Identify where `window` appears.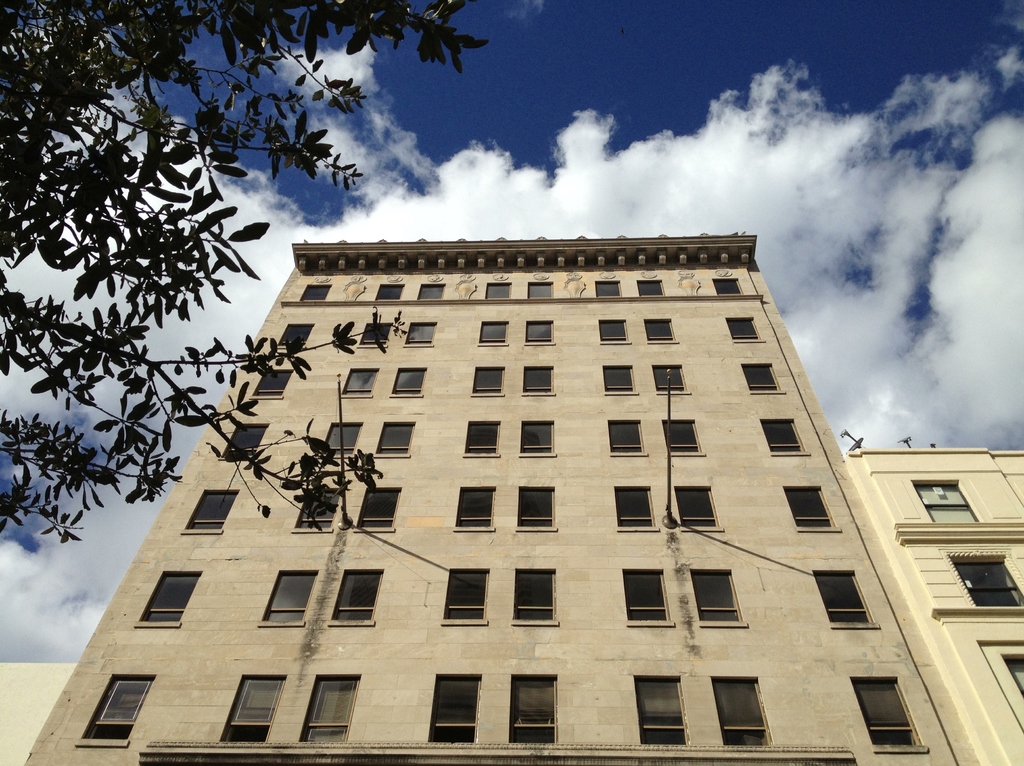
Appears at {"left": 812, "top": 569, "right": 881, "bottom": 629}.
